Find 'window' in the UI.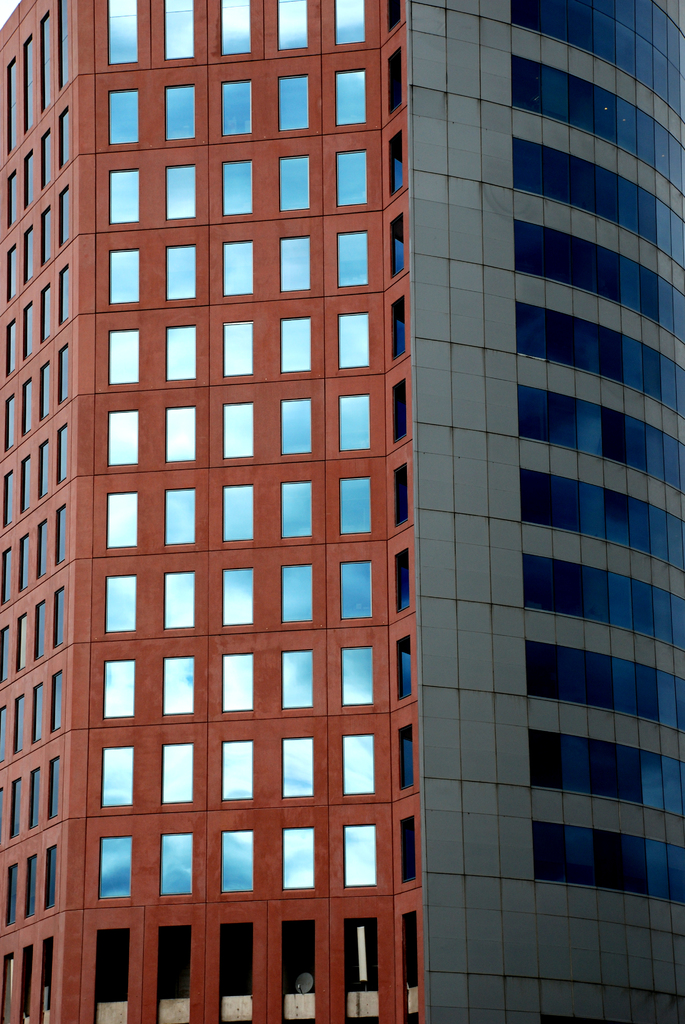
UI element at bbox(224, 404, 255, 456).
